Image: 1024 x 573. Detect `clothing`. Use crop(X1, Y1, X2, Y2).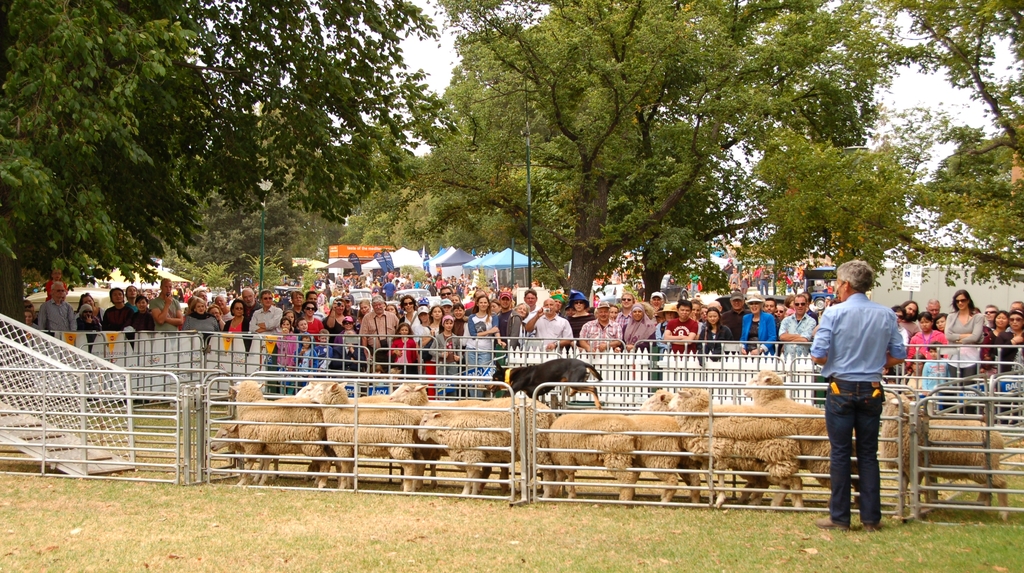
crop(363, 309, 399, 359).
